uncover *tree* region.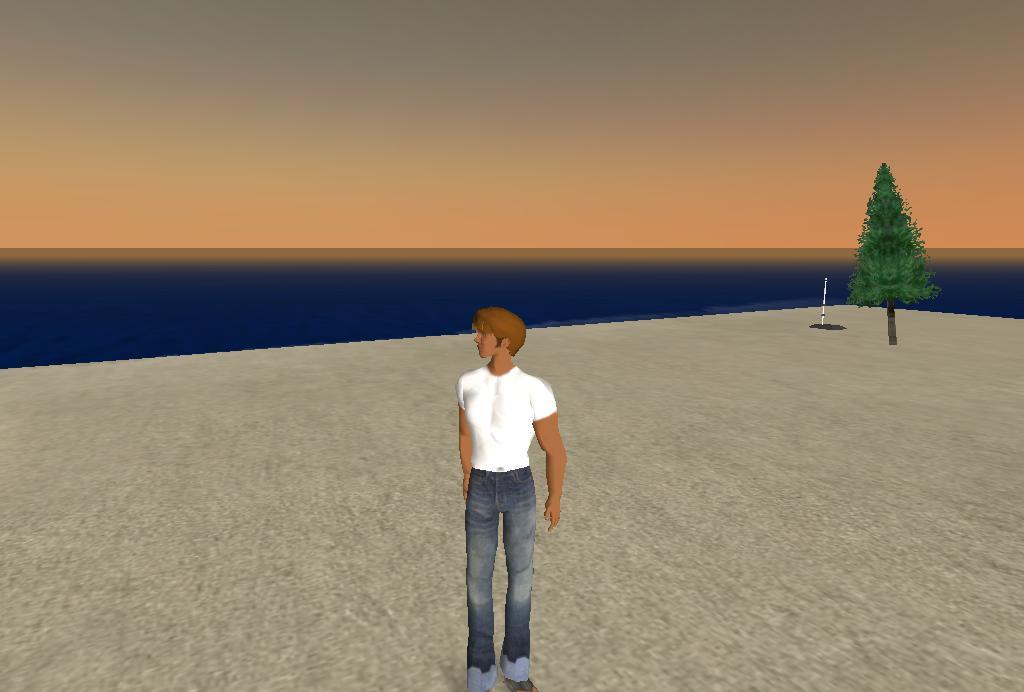
Uncovered: (x1=850, y1=162, x2=934, y2=342).
